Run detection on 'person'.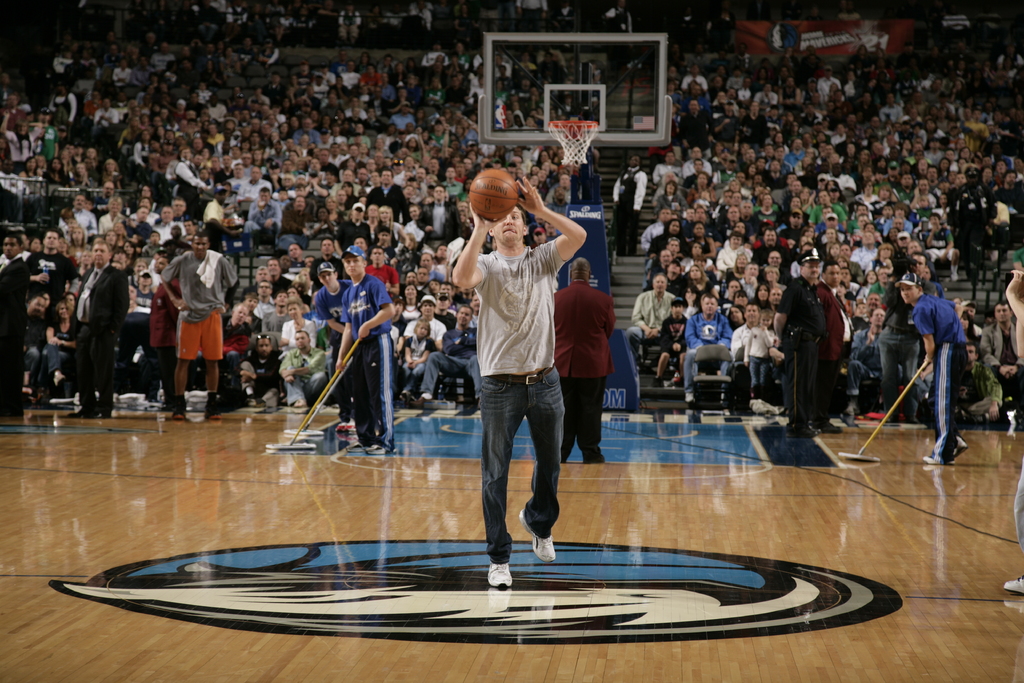
Result: BBox(655, 297, 689, 379).
